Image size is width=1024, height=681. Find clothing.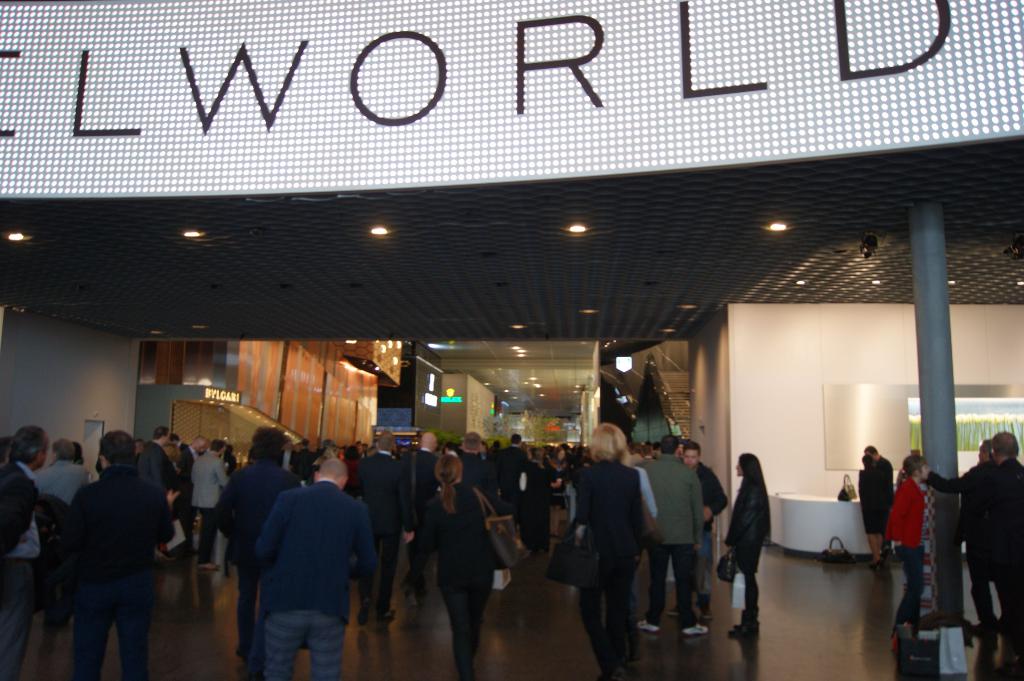
crop(644, 541, 700, 629).
